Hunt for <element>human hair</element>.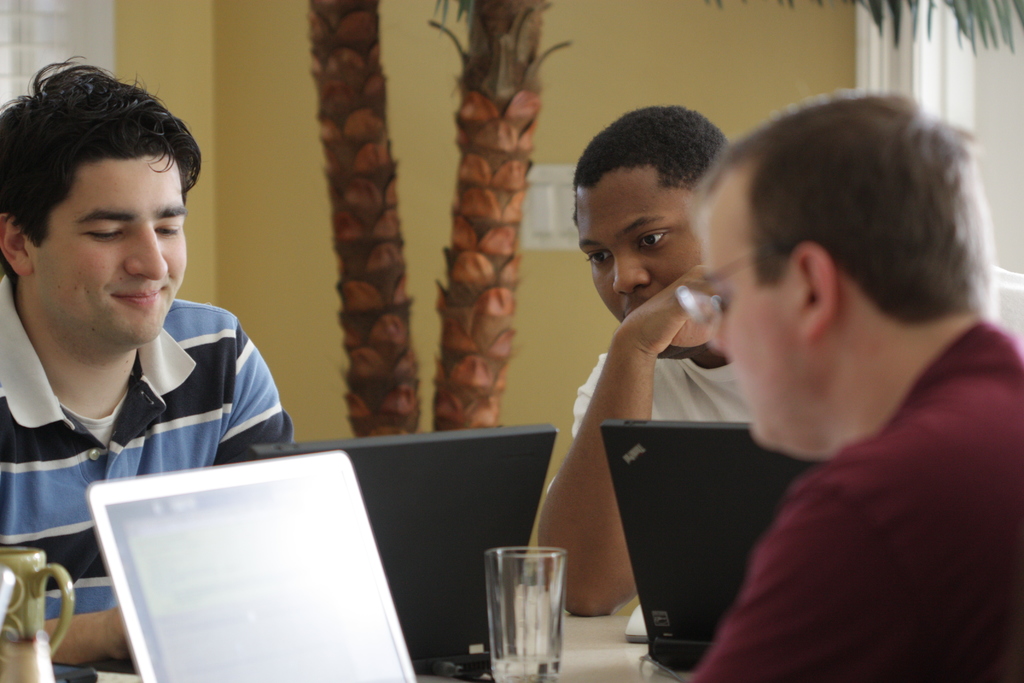
Hunted down at 710,78,984,372.
